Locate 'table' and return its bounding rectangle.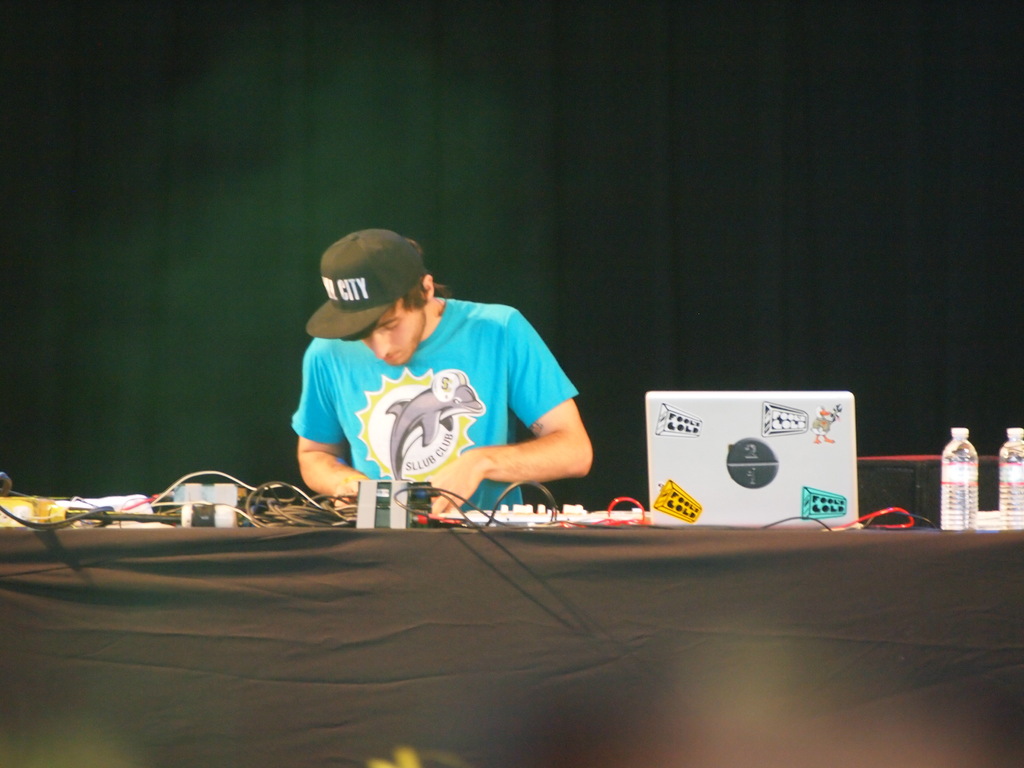
Rect(0, 516, 1023, 767).
